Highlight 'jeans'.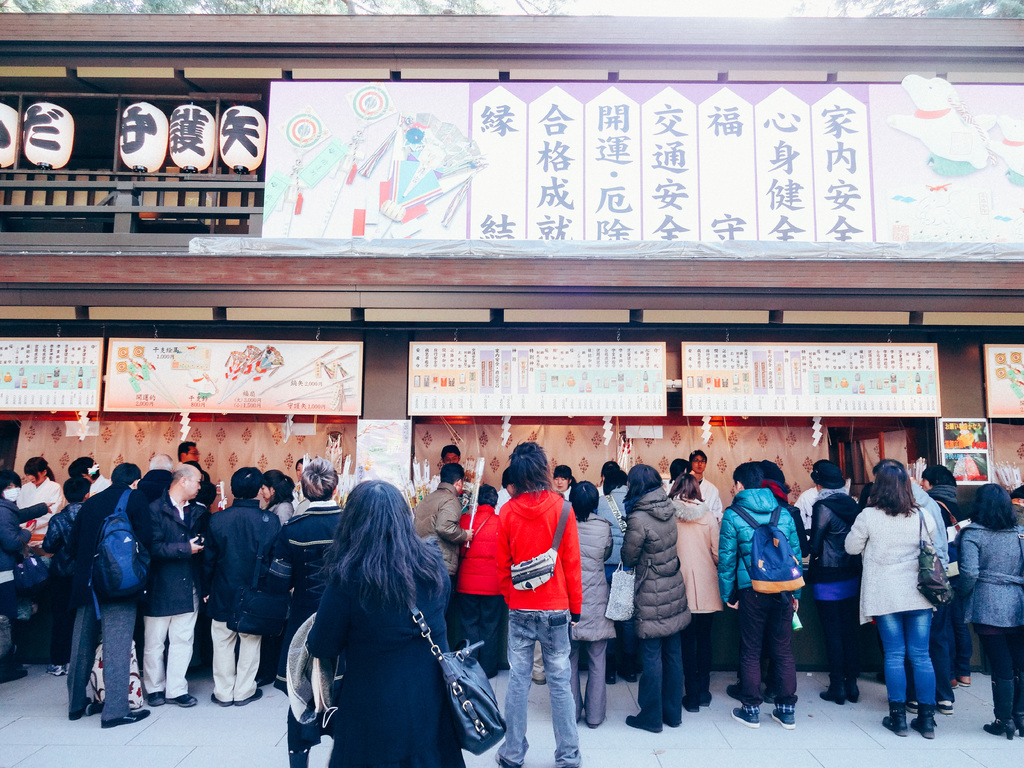
Highlighted region: crop(494, 610, 582, 767).
